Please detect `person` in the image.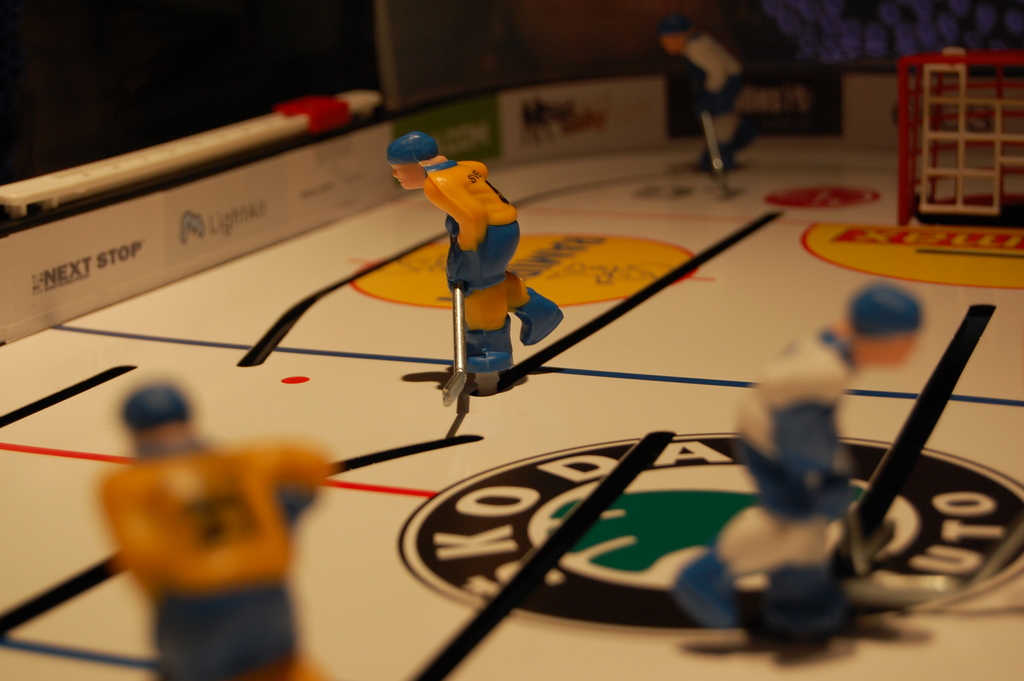
select_region(97, 379, 335, 680).
